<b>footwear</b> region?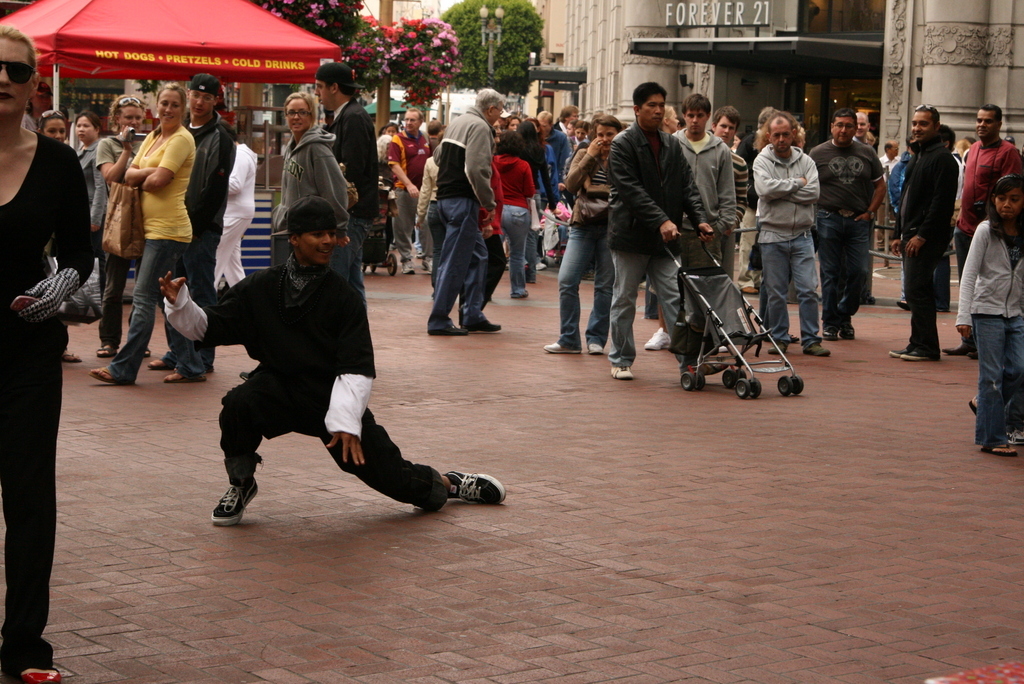
x1=976, y1=443, x2=1017, y2=458
